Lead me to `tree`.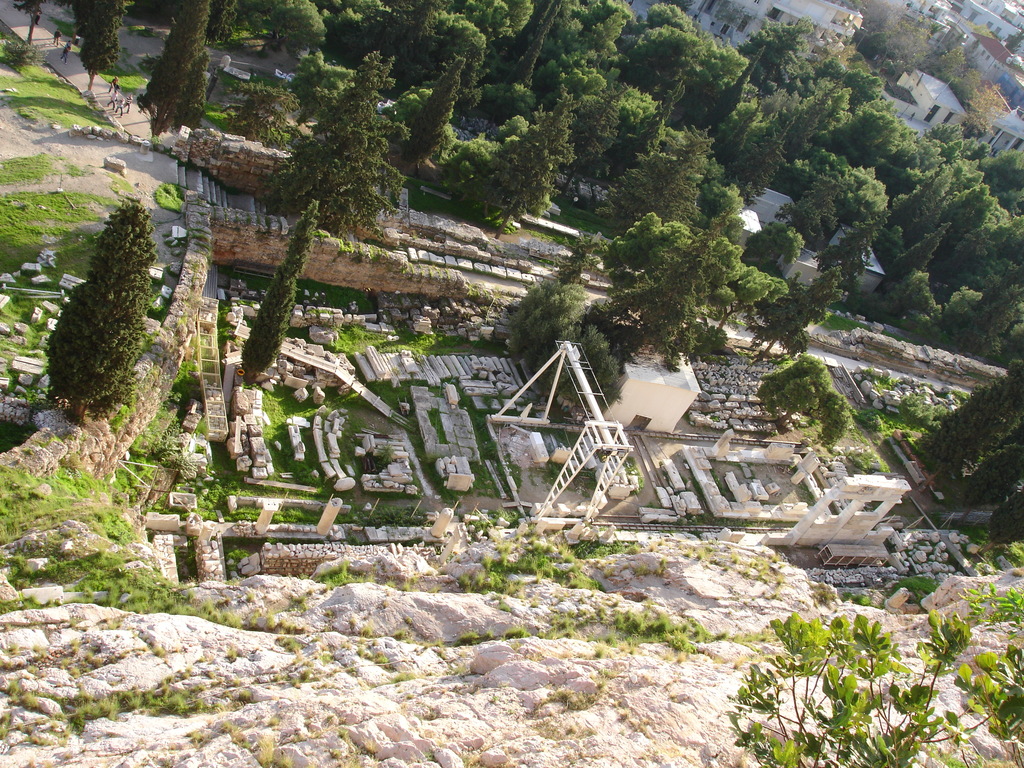
Lead to [left=824, top=205, right=879, bottom=301].
